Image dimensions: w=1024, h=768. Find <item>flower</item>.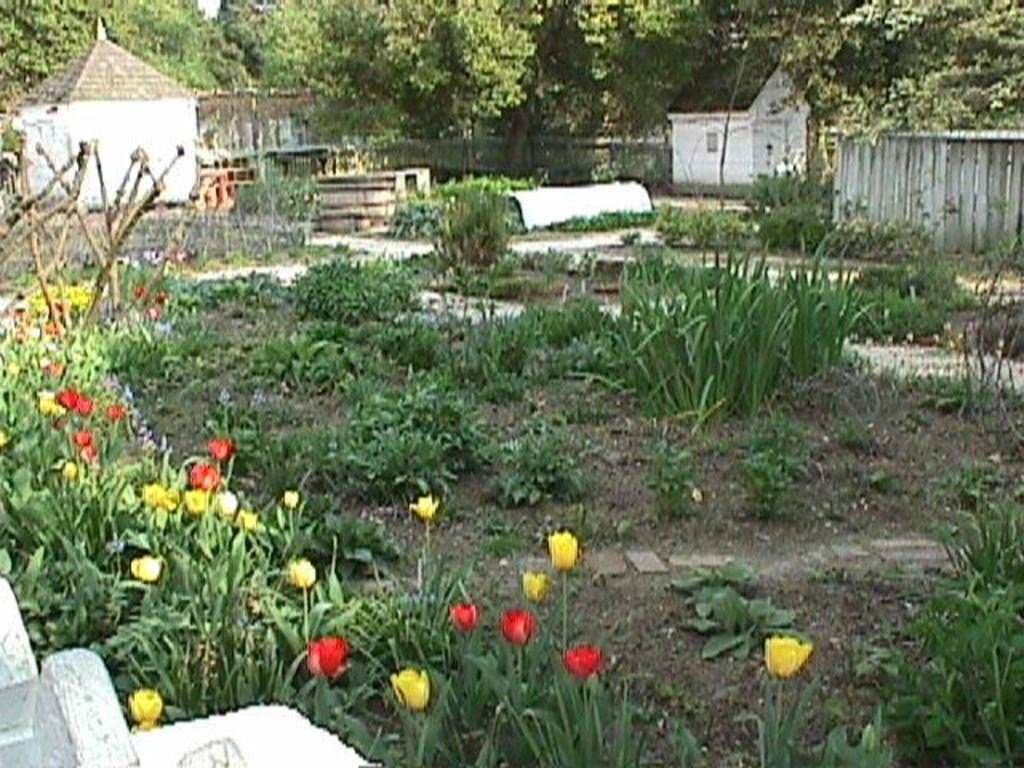
x1=446 y1=602 x2=472 y2=632.
